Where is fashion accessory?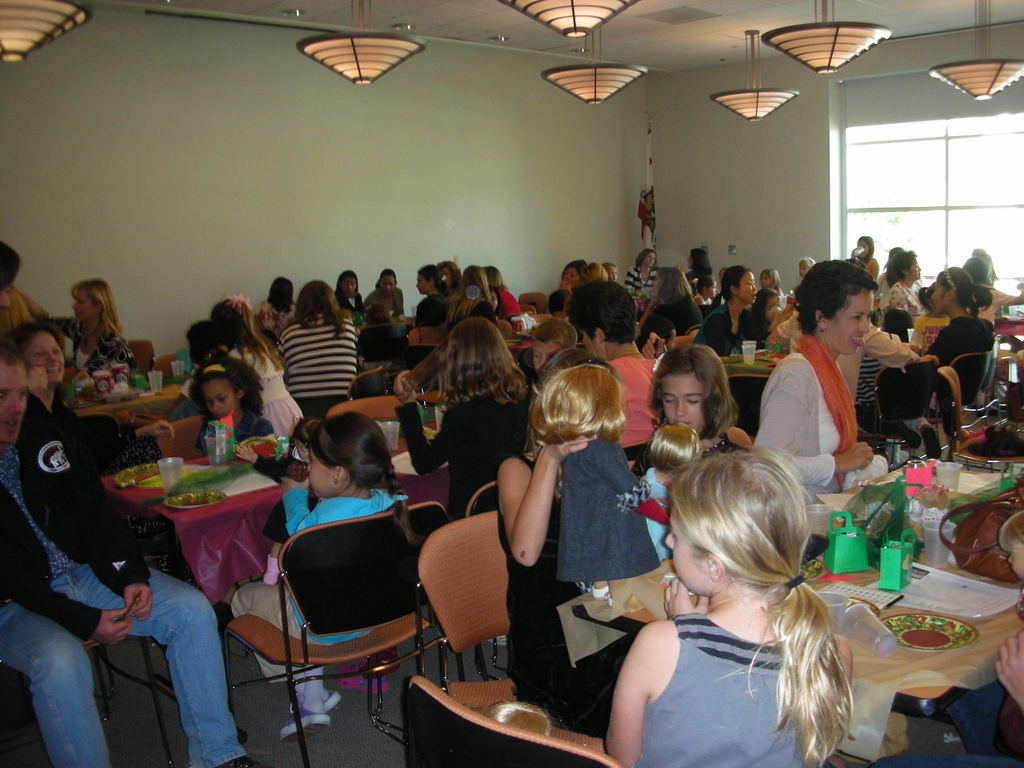
796:331:856:497.
